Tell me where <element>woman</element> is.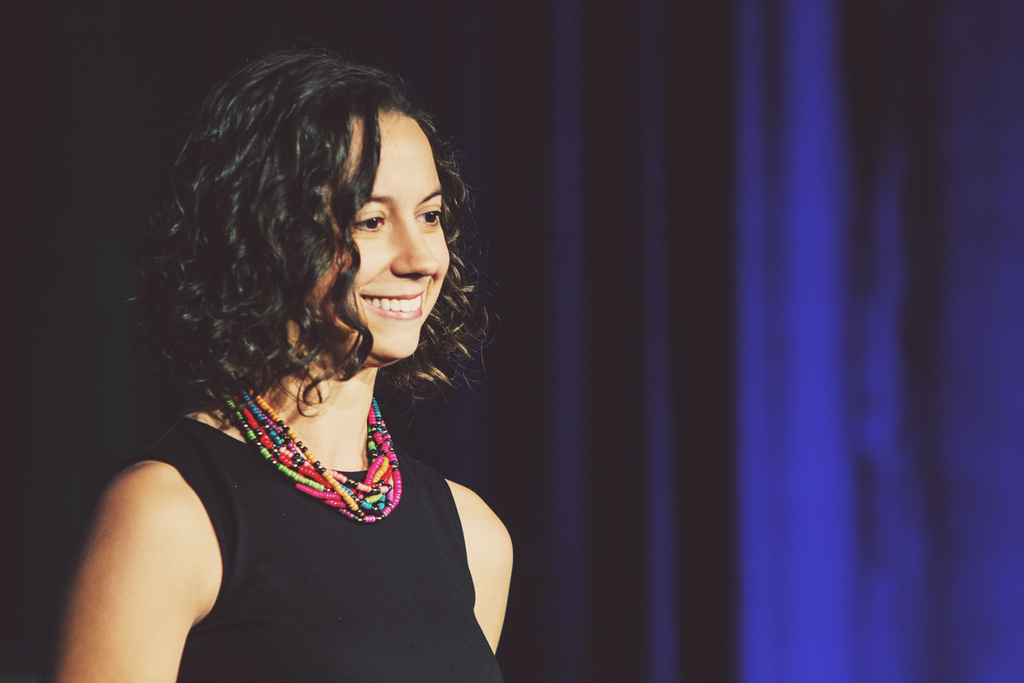
<element>woman</element> is at x1=118 y1=43 x2=516 y2=682.
